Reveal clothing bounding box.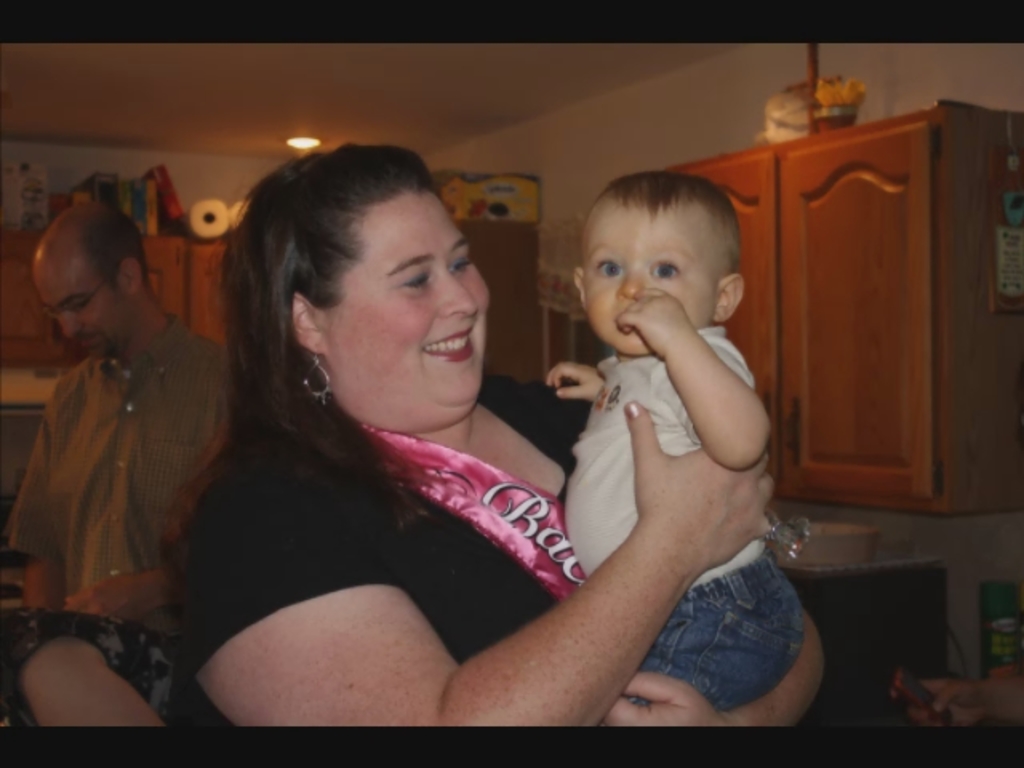
Revealed: (left=0, top=306, right=232, bottom=622).
